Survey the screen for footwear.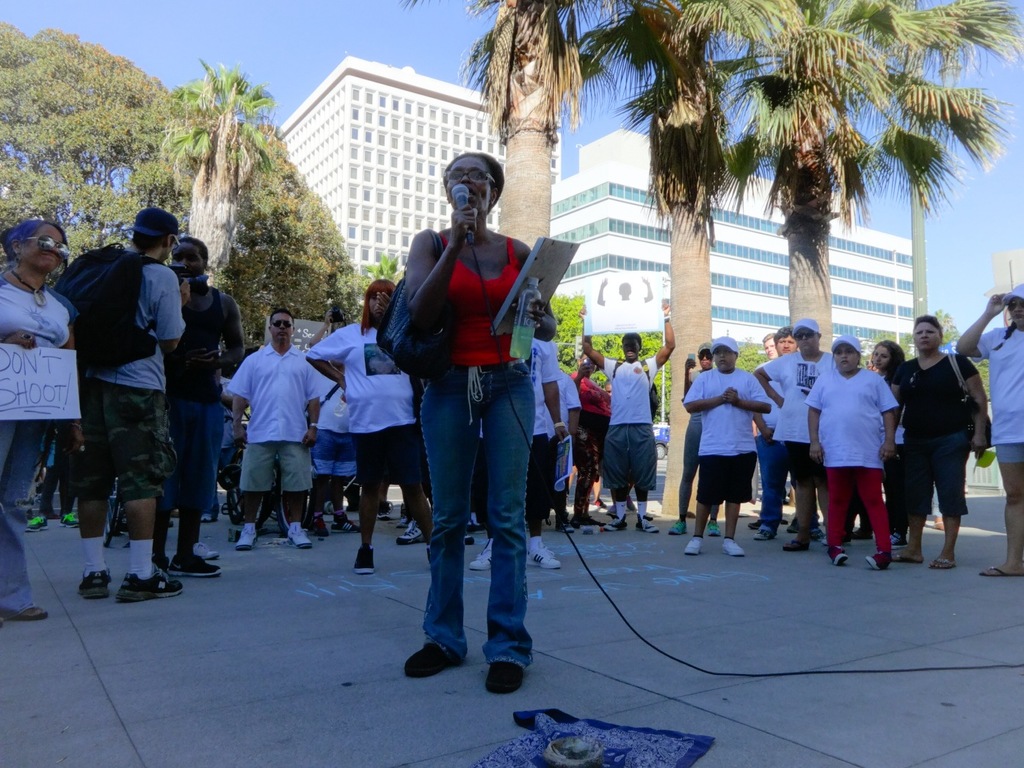
Survey found: left=590, top=521, right=620, bottom=535.
